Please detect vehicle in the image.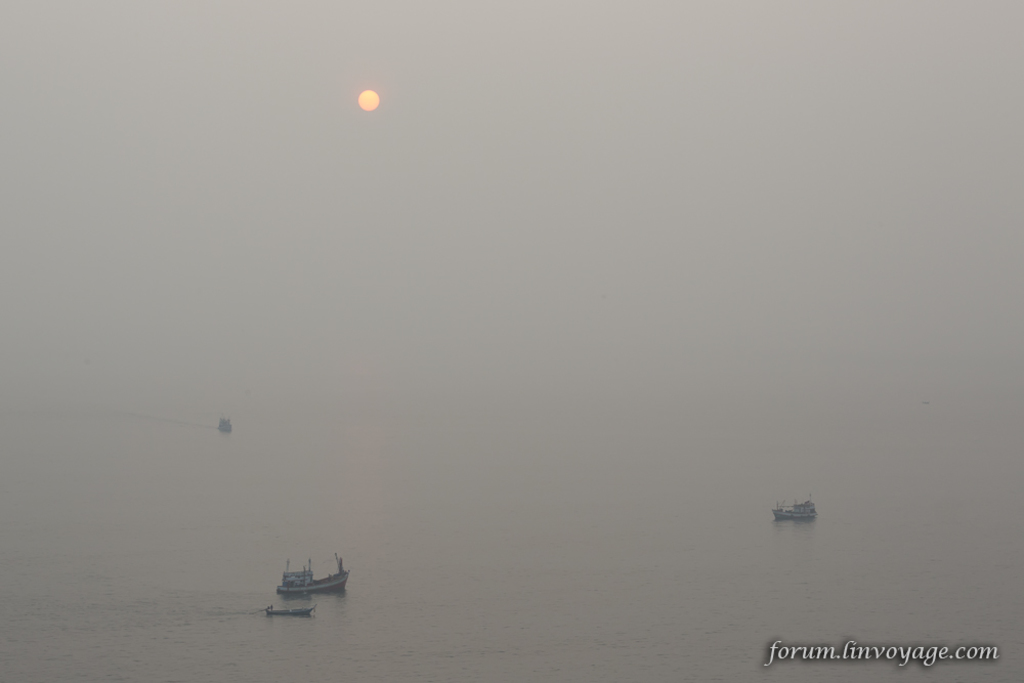
Rect(274, 552, 348, 597).
